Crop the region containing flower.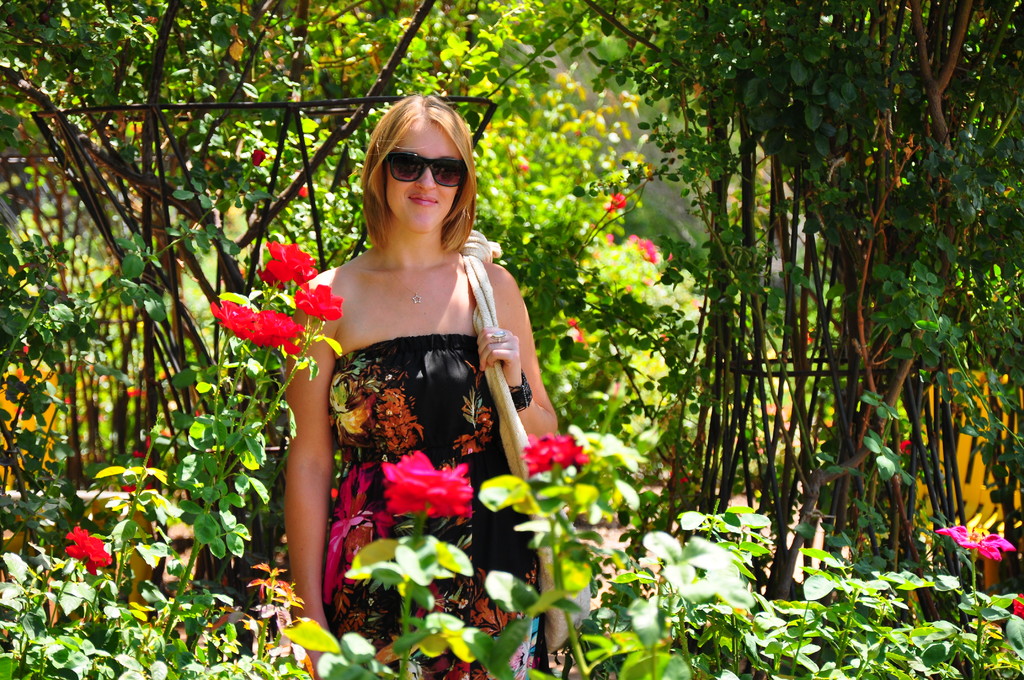
Crop region: {"left": 256, "top": 269, "right": 284, "bottom": 290}.
